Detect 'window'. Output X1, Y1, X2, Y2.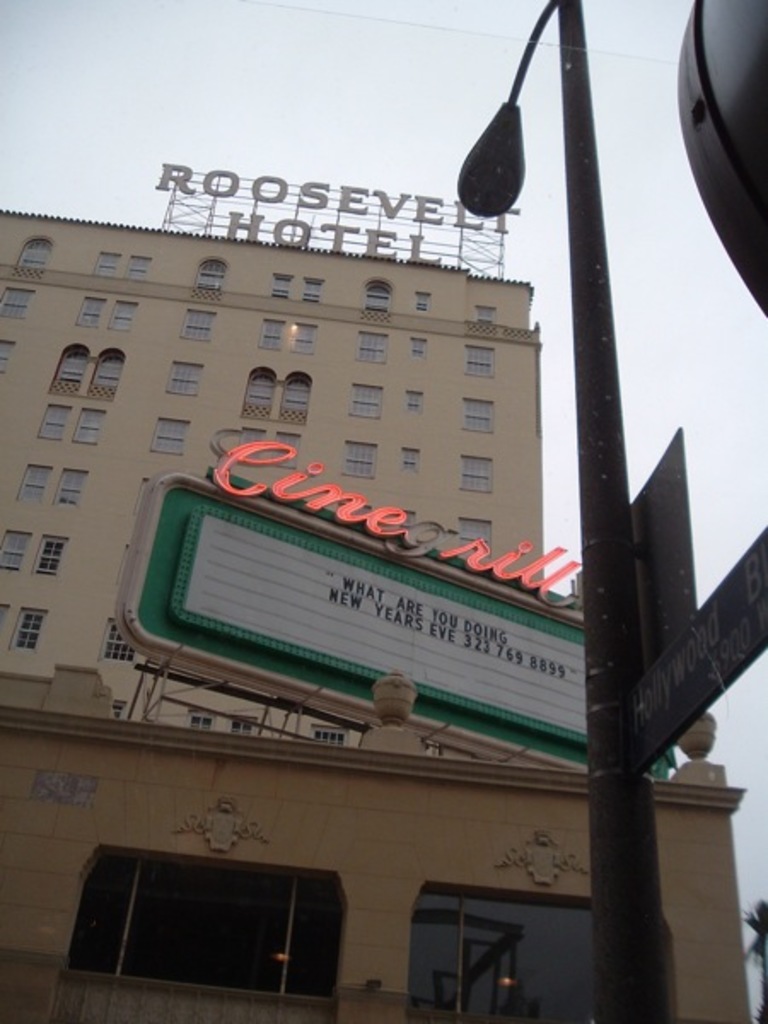
362, 278, 389, 316.
